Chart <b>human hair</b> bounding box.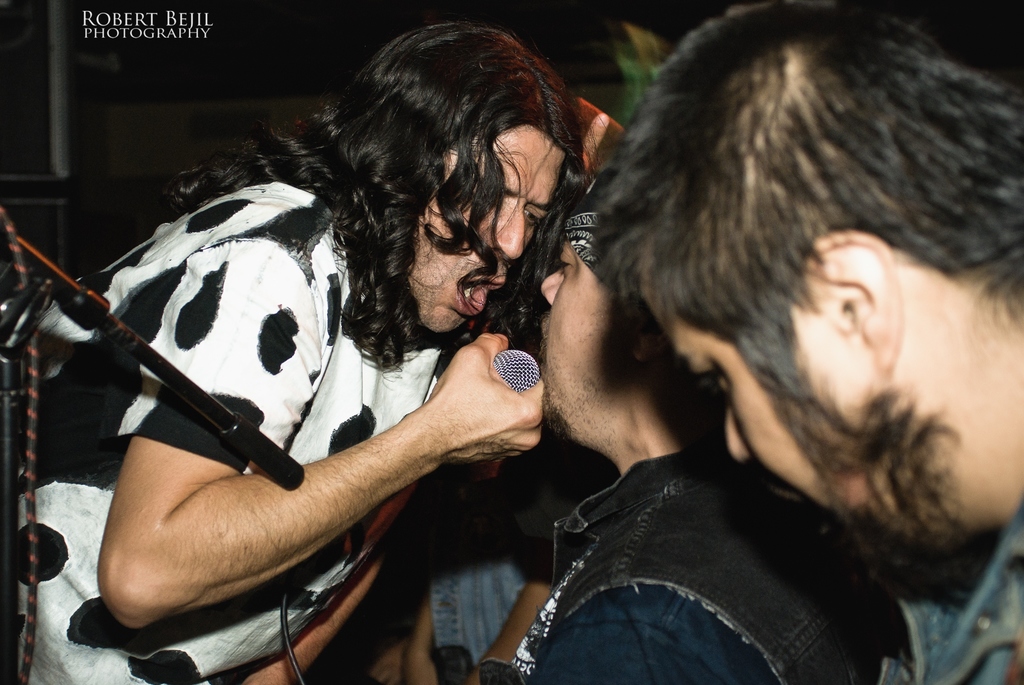
Charted: left=168, top=20, right=589, bottom=373.
